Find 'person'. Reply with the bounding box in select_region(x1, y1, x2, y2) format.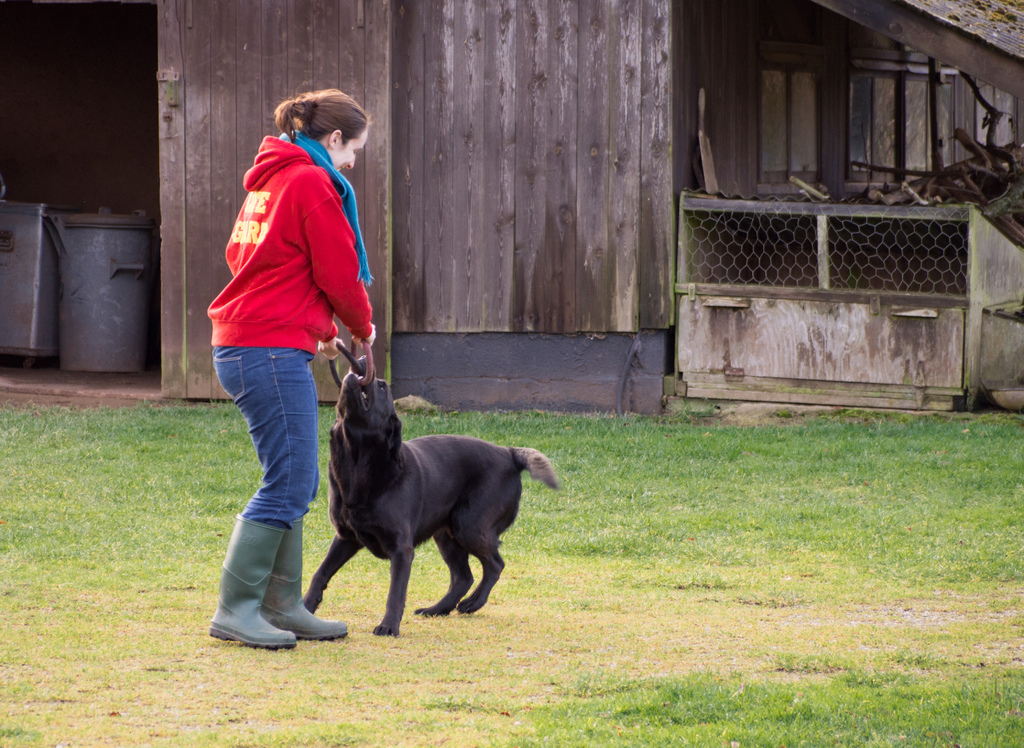
select_region(208, 85, 374, 647).
